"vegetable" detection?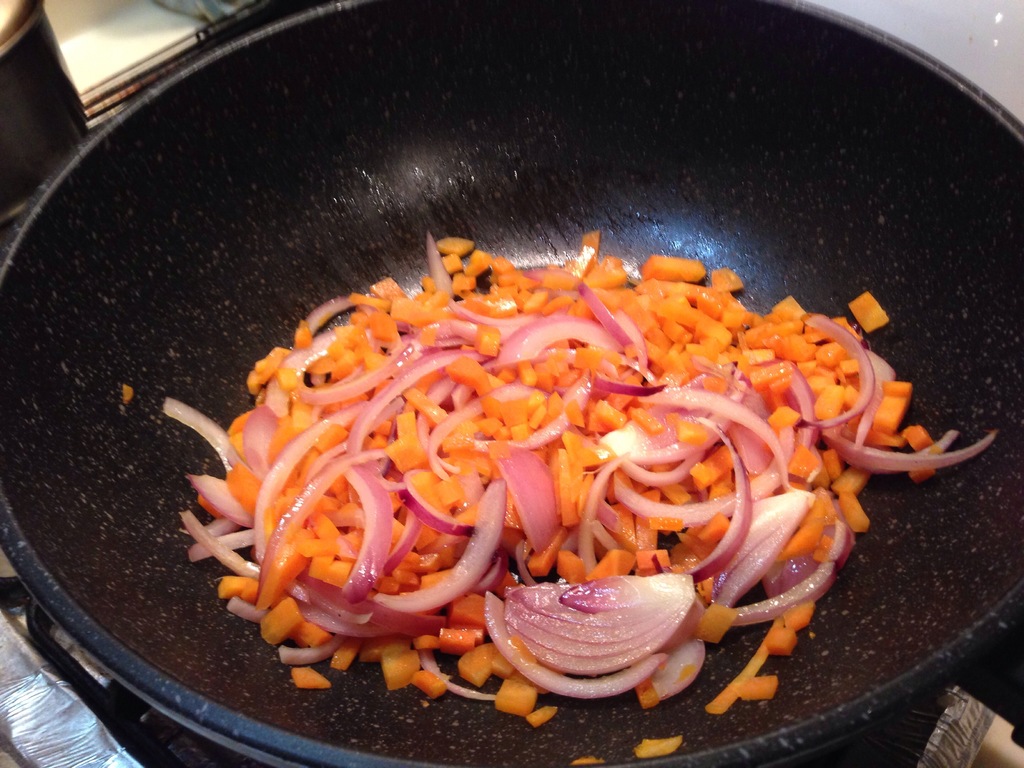
l=414, t=687, r=559, b=729
